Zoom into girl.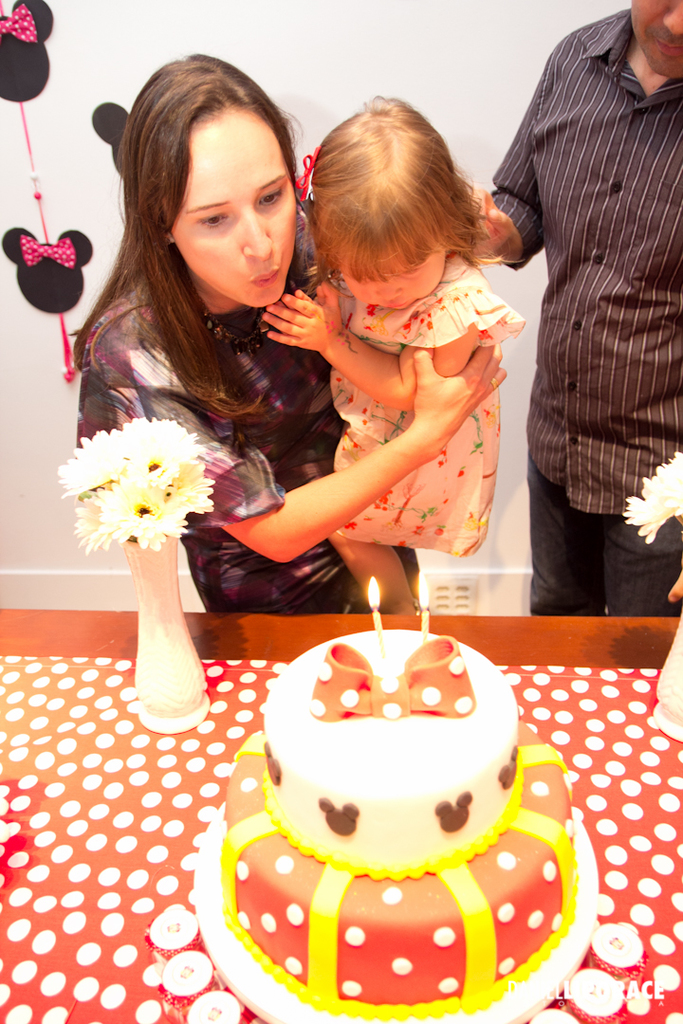
Zoom target: [259, 94, 524, 614].
